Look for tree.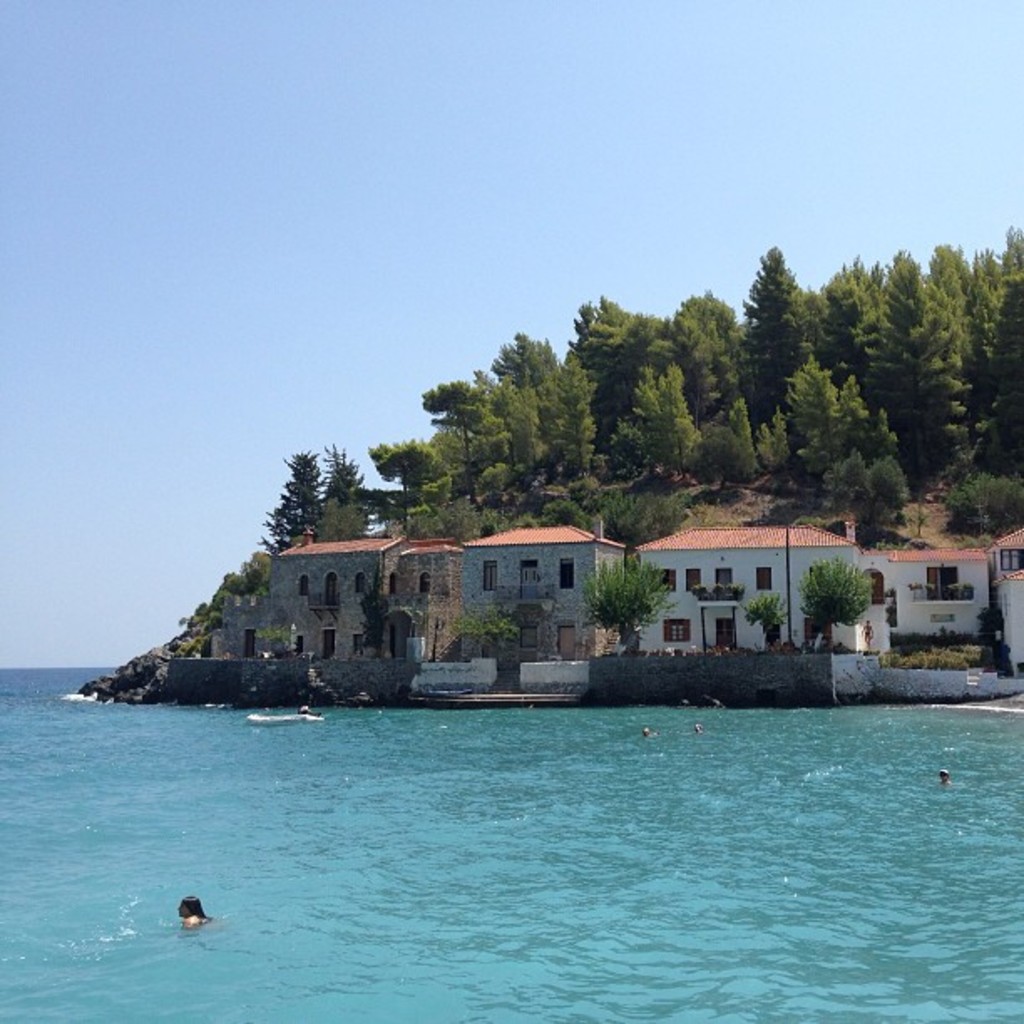
Found: bbox(892, 278, 977, 452).
